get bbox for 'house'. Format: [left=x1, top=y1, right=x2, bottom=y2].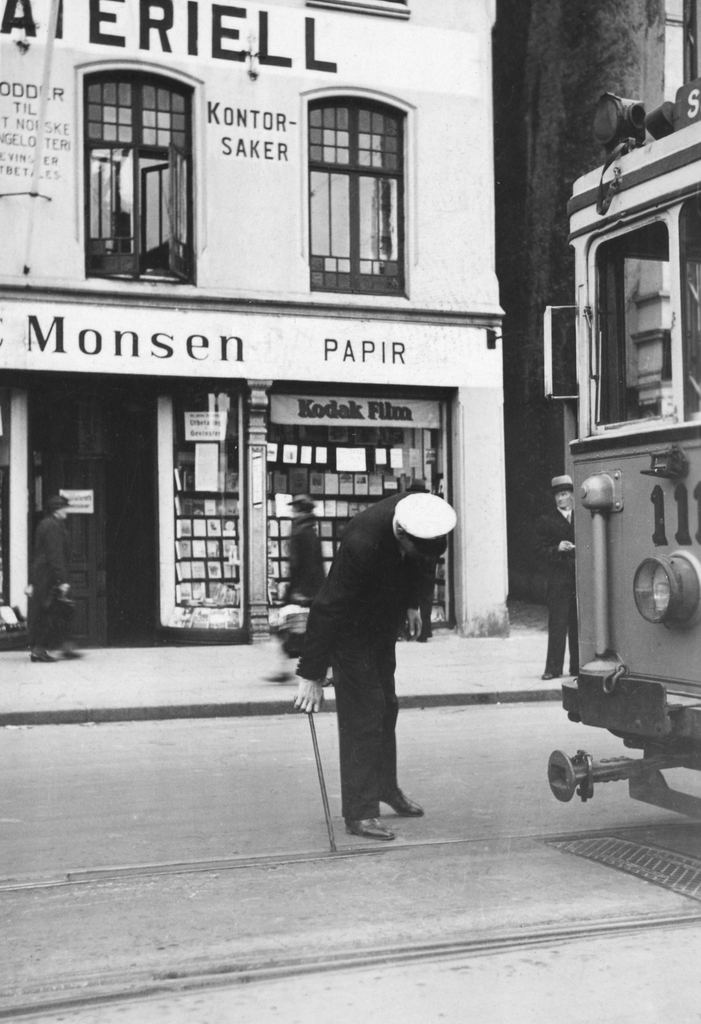
[left=500, top=0, right=700, bottom=607].
